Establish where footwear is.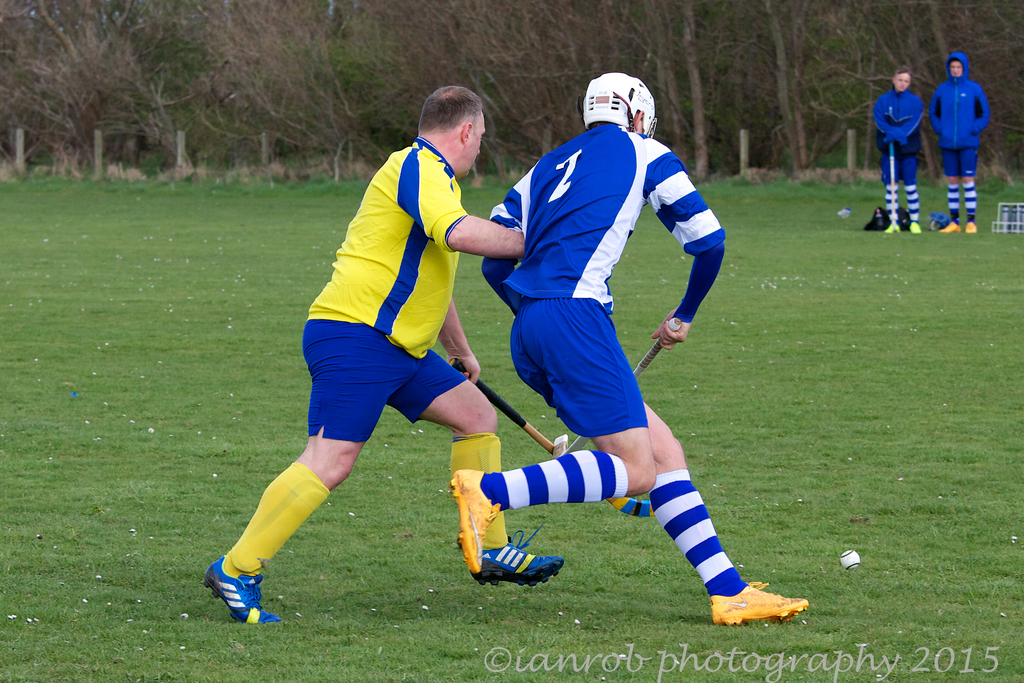
Established at pyautogui.locateOnScreen(902, 219, 922, 234).
